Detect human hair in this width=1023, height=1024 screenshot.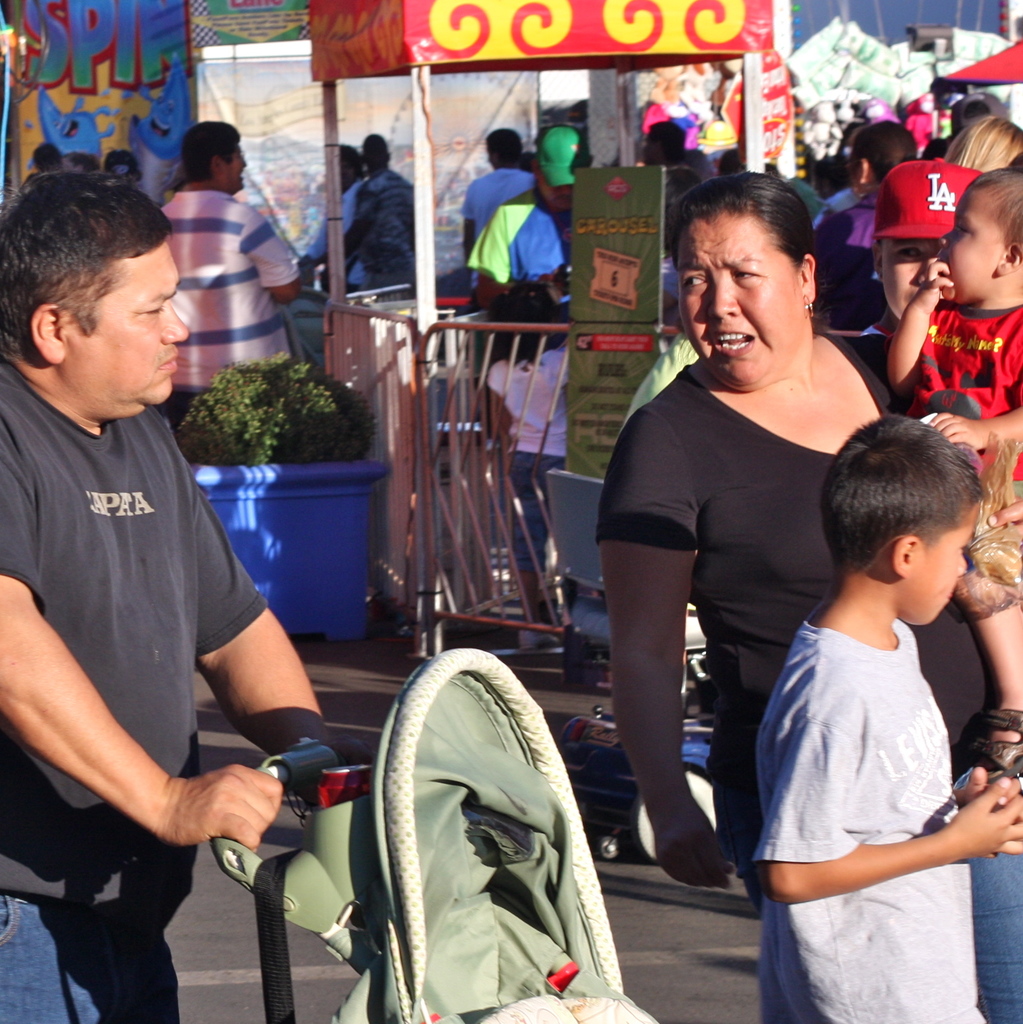
Detection: 667:173:822:261.
